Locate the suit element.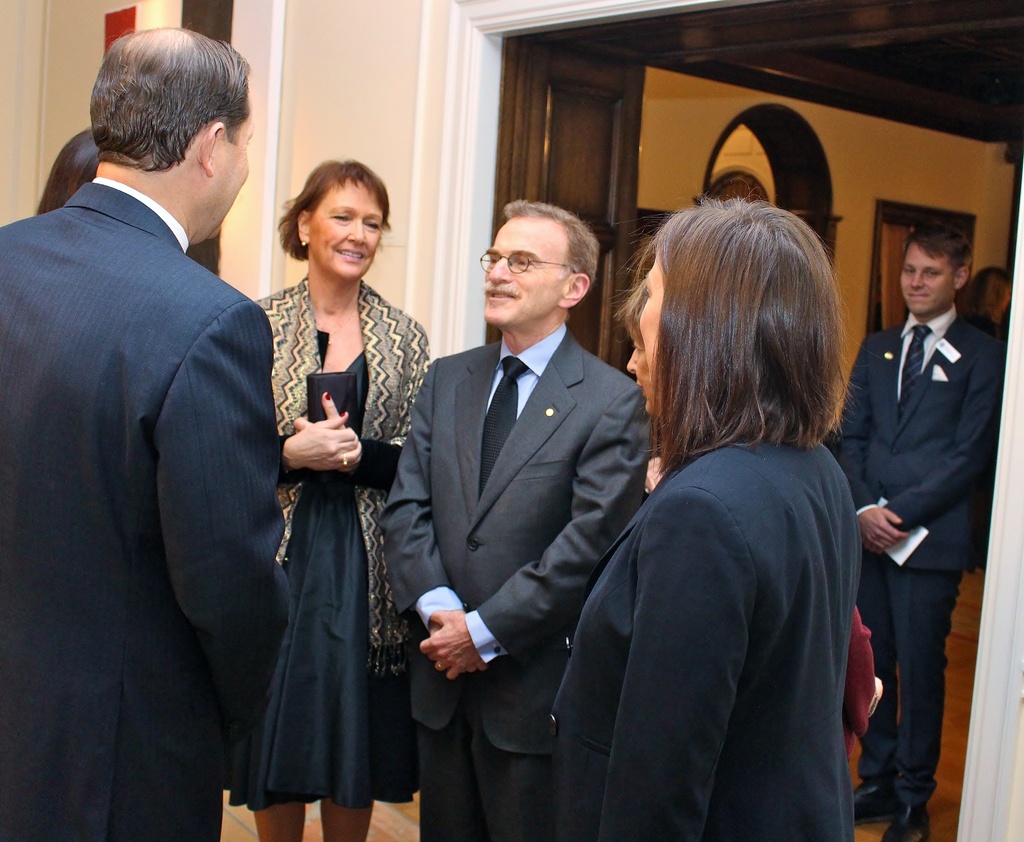
Element bbox: (0, 175, 294, 841).
